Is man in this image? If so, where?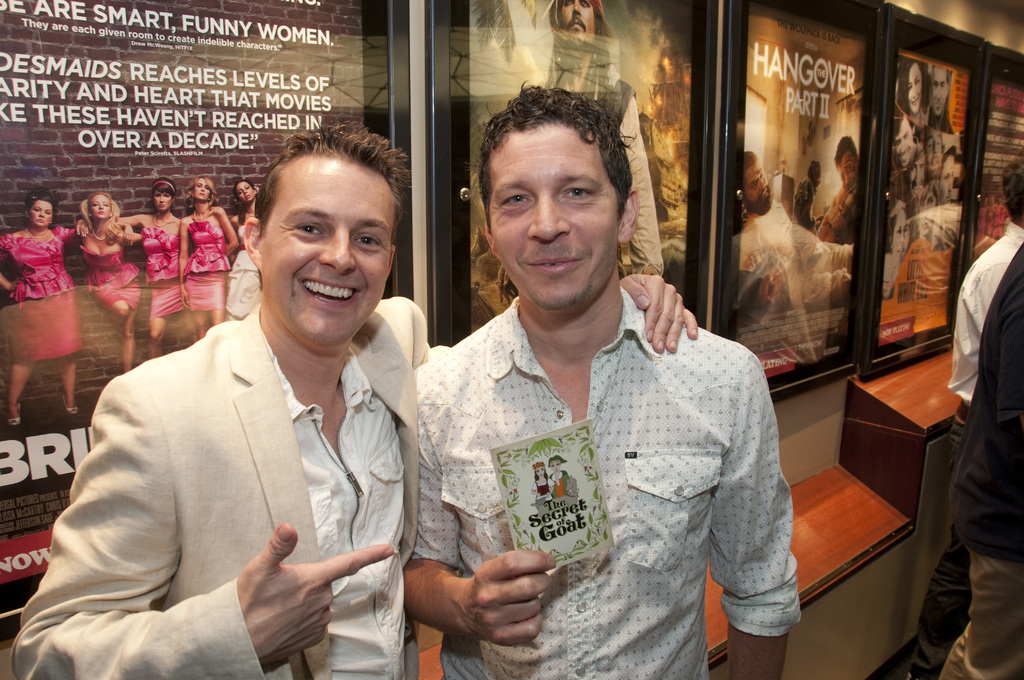
Yes, at BBox(8, 122, 701, 679).
